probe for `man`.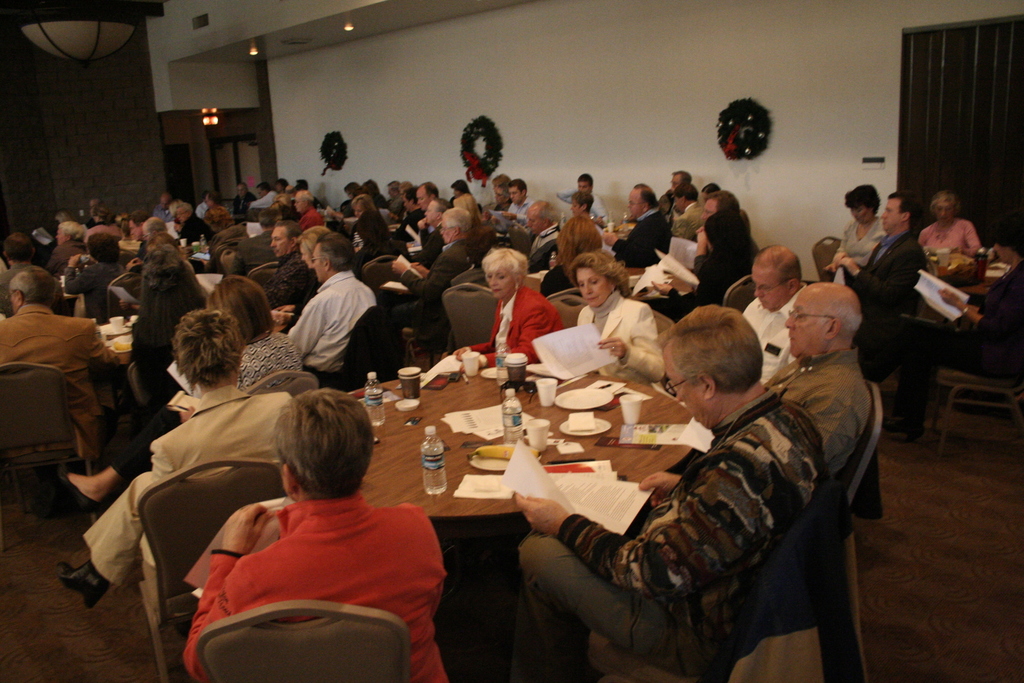
Probe result: box(600, 180, 695, 268).
